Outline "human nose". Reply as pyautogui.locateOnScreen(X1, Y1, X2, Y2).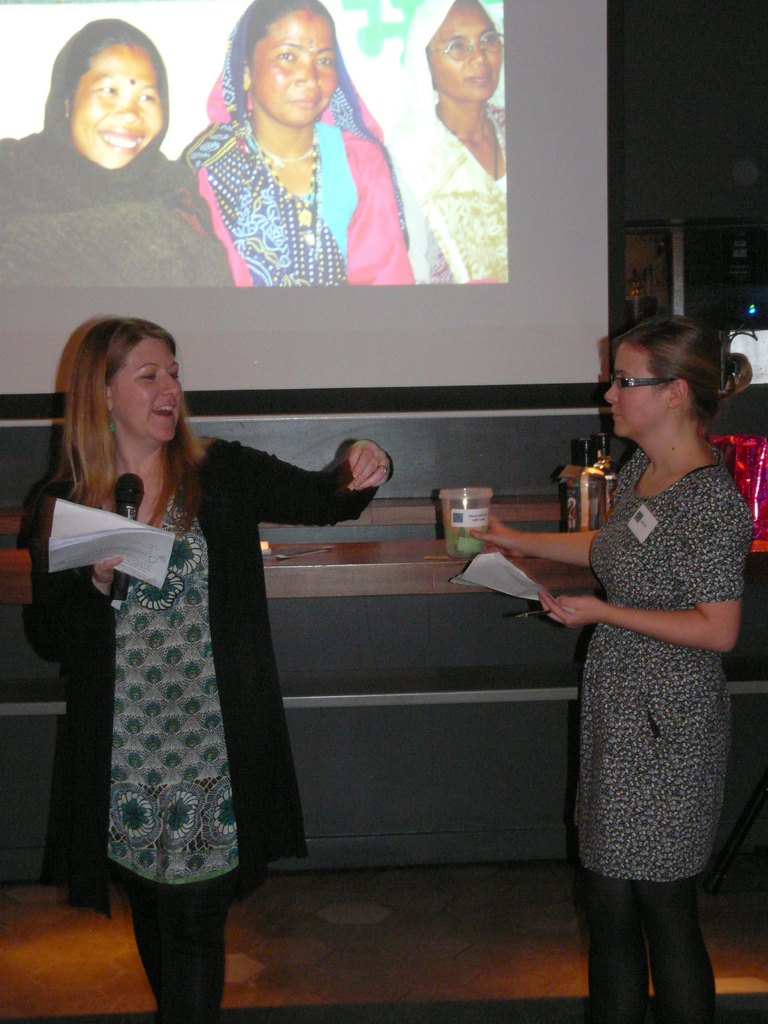
pyautogui.locateOnScreen(114, 97, 144, 123).
